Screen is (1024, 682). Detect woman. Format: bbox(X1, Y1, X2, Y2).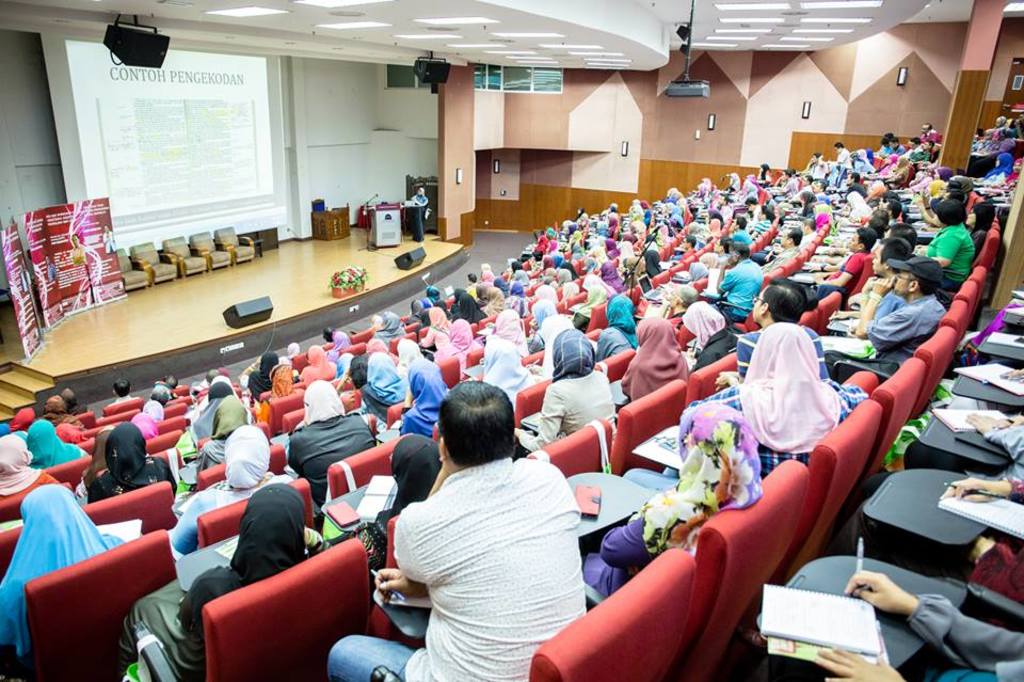
bbox(549, 240, 558, 252).
